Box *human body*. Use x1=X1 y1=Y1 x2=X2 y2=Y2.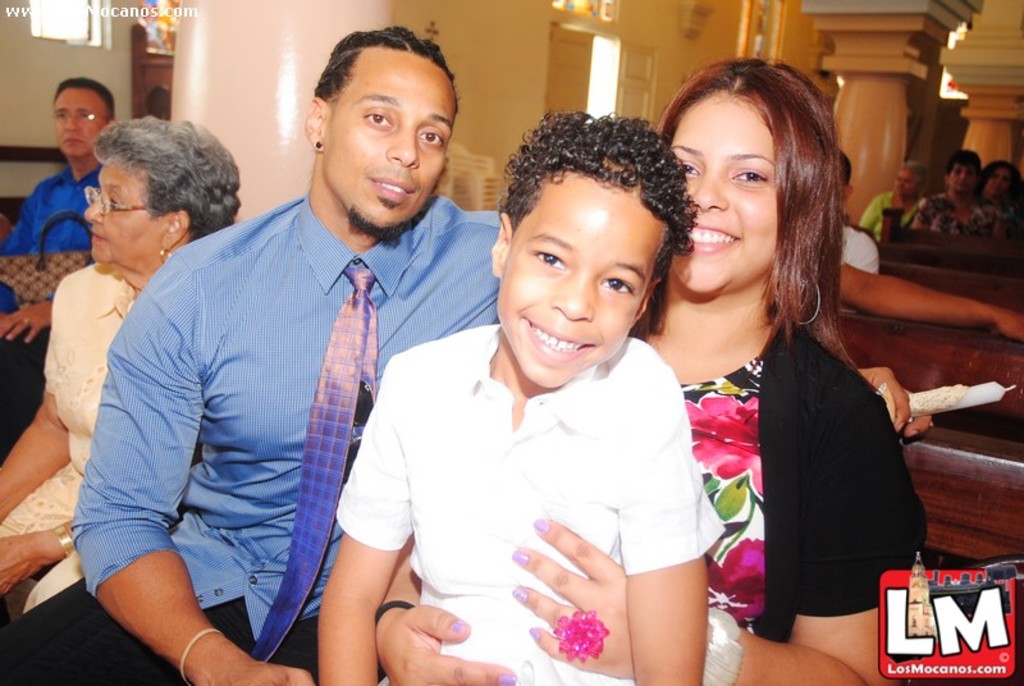
x1=827 y1=151 x2=879 y2=271.
